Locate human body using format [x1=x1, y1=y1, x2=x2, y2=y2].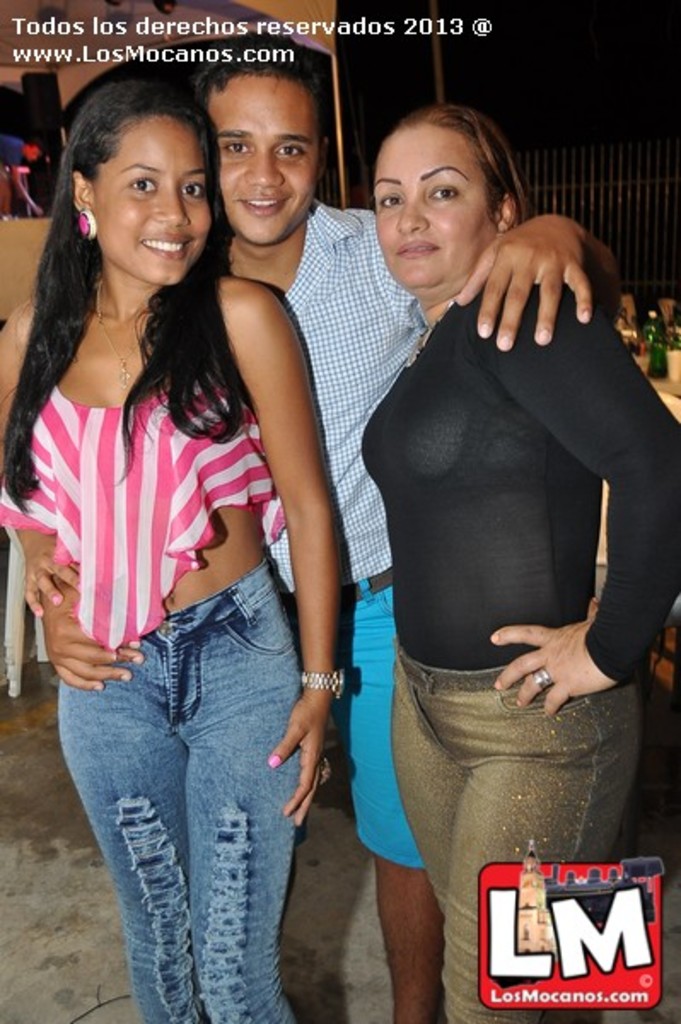
[x1=0, y1=275, x2=365, y2=1022].
